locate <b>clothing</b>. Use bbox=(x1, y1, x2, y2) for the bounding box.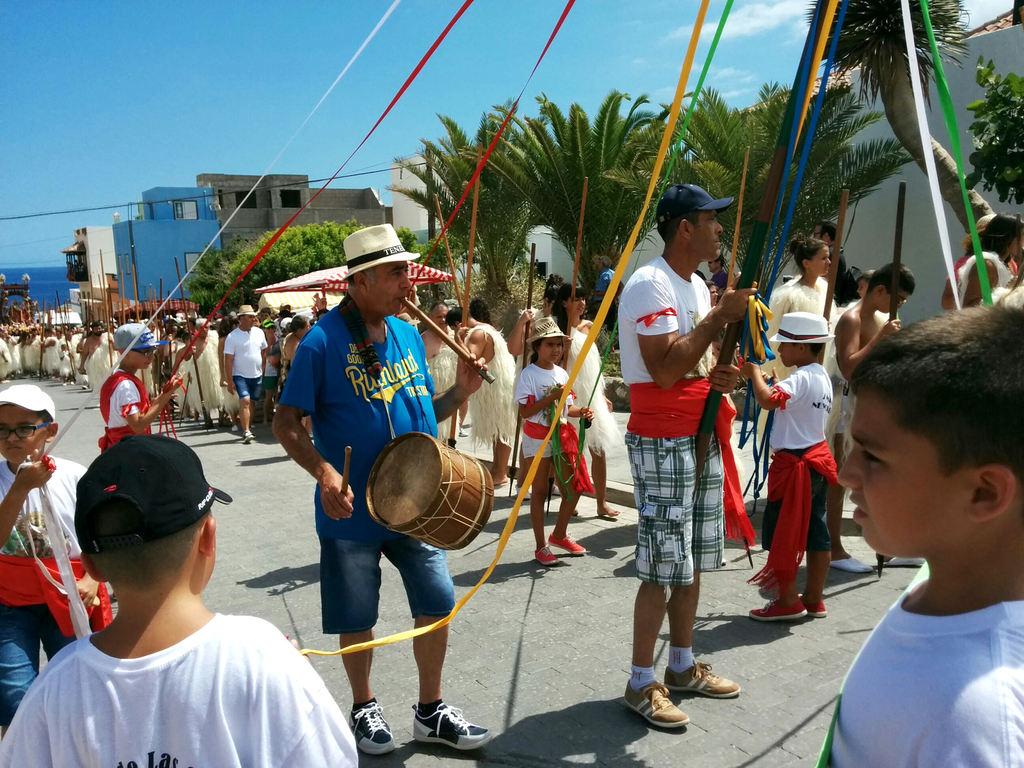
bbox=(563, 325, 619, 456).
